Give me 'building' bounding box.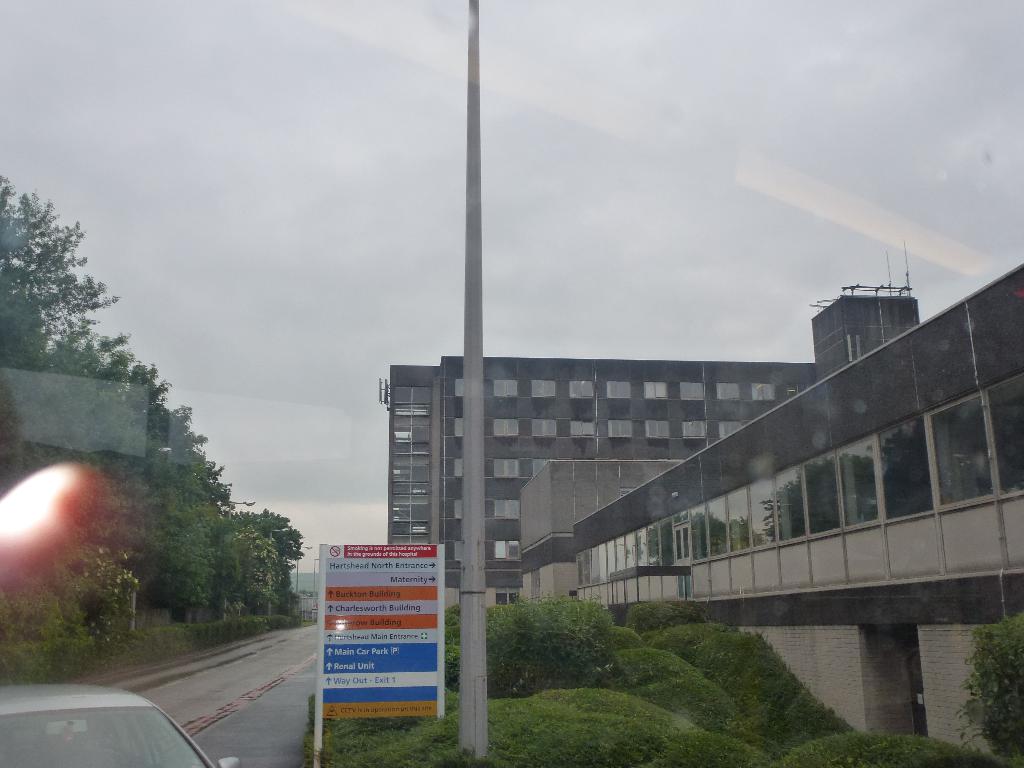
380, 244, 920, 611.
